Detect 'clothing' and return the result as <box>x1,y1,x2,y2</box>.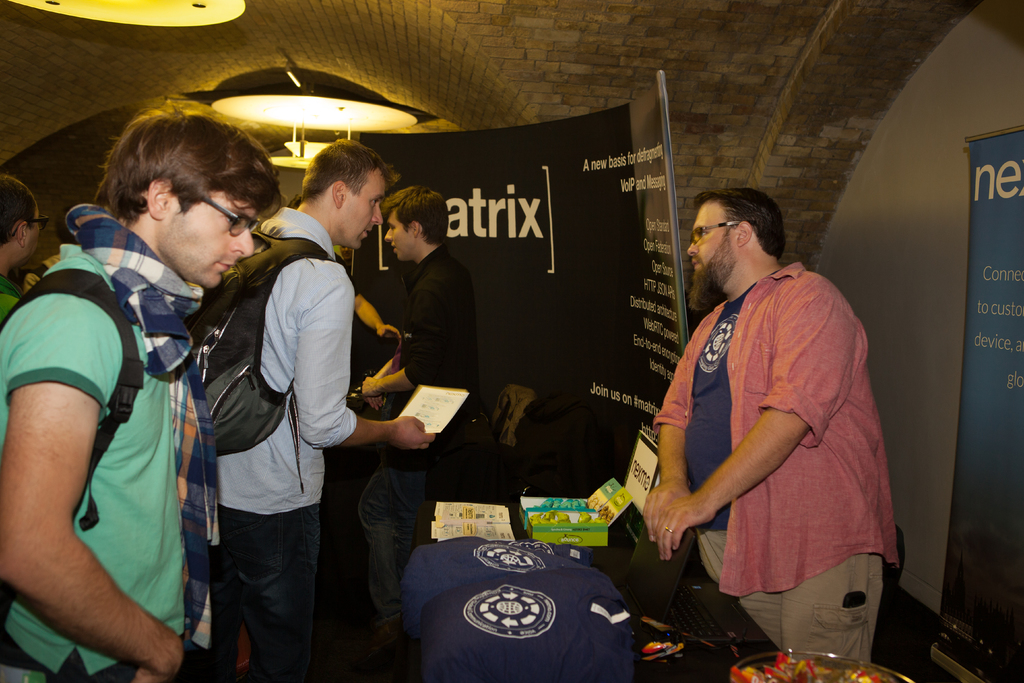
<box>0,242,186,682</box>.
